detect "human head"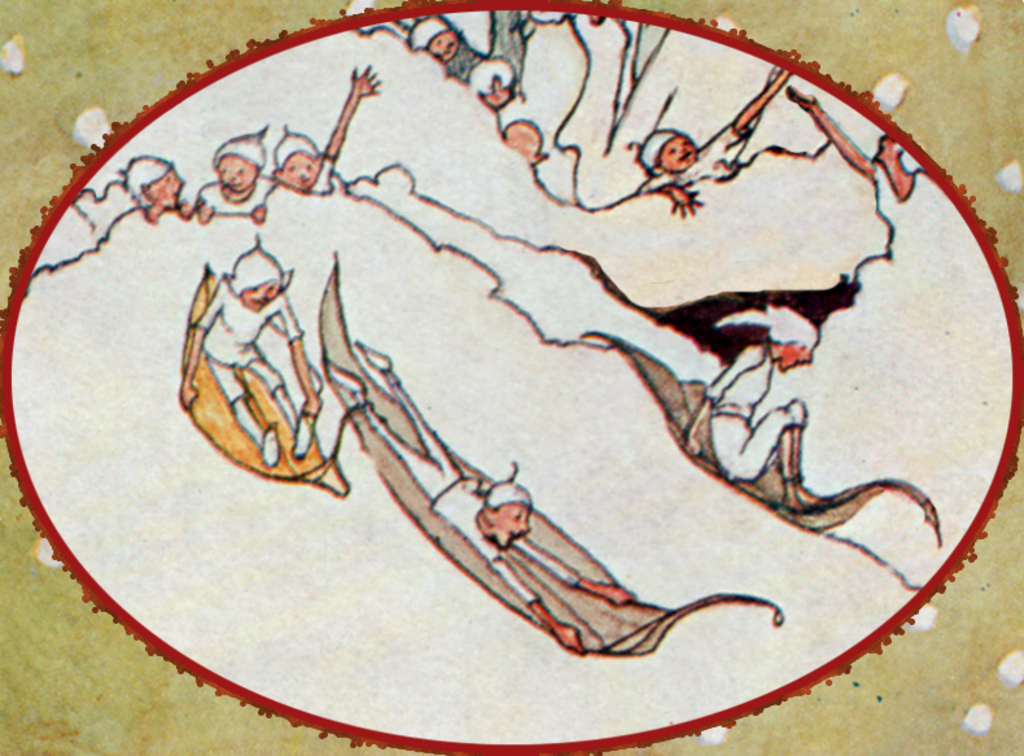
(474,476,531,550)
